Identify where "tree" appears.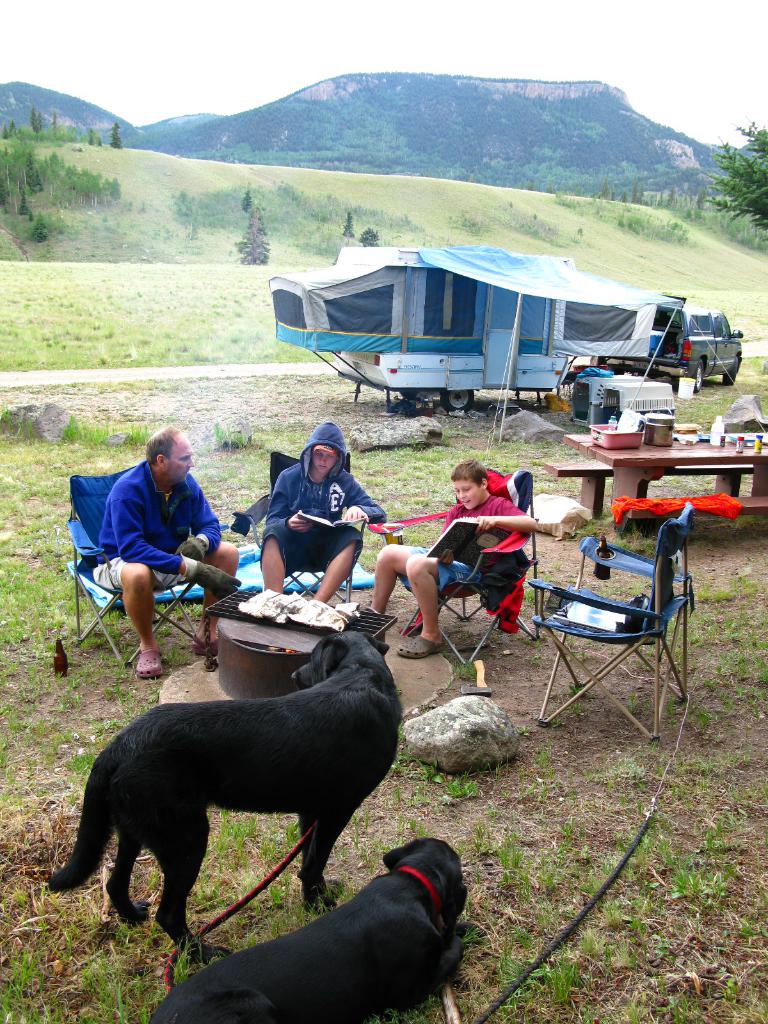
Appears at rect(231, 203, 273, 266).
